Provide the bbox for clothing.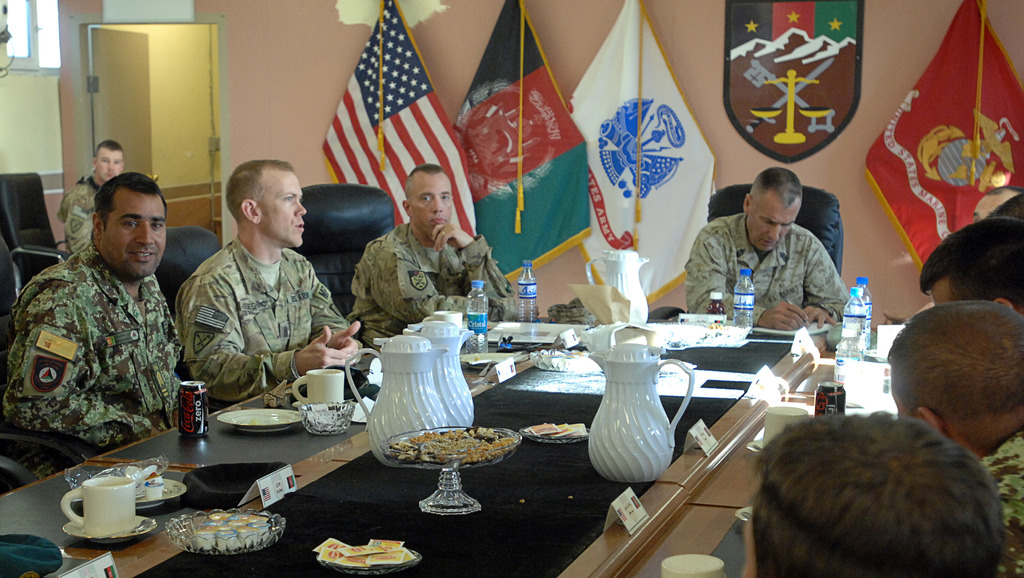
980, 429, 1023, 577.
